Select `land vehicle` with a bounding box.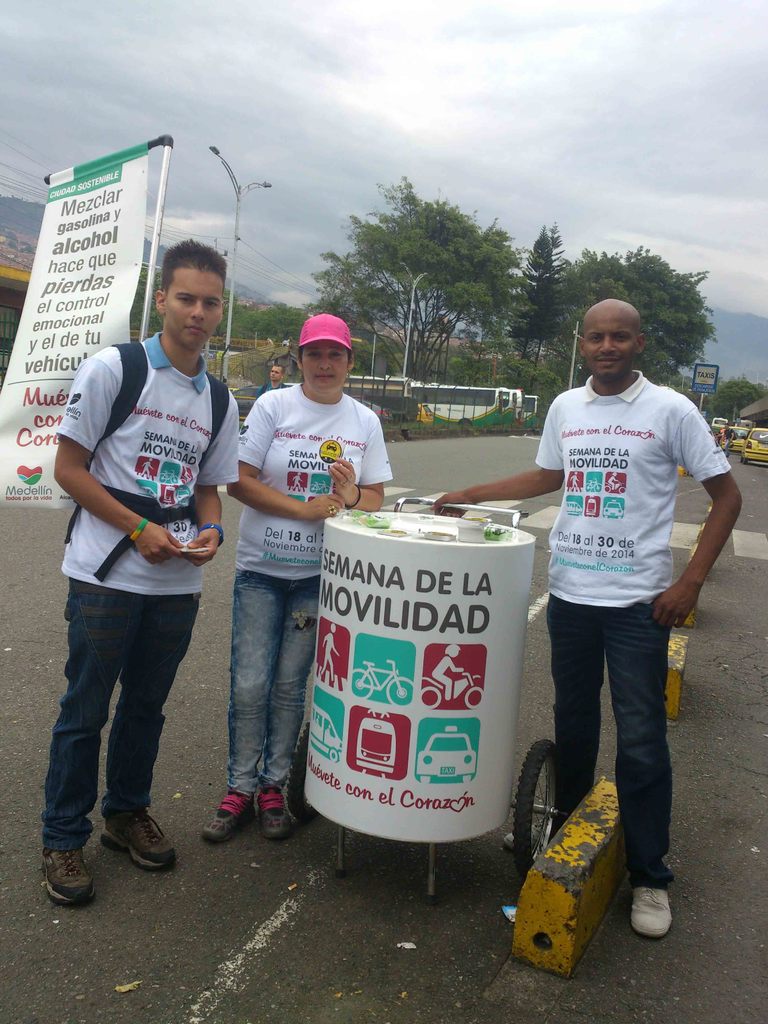
424/669/479/708.
